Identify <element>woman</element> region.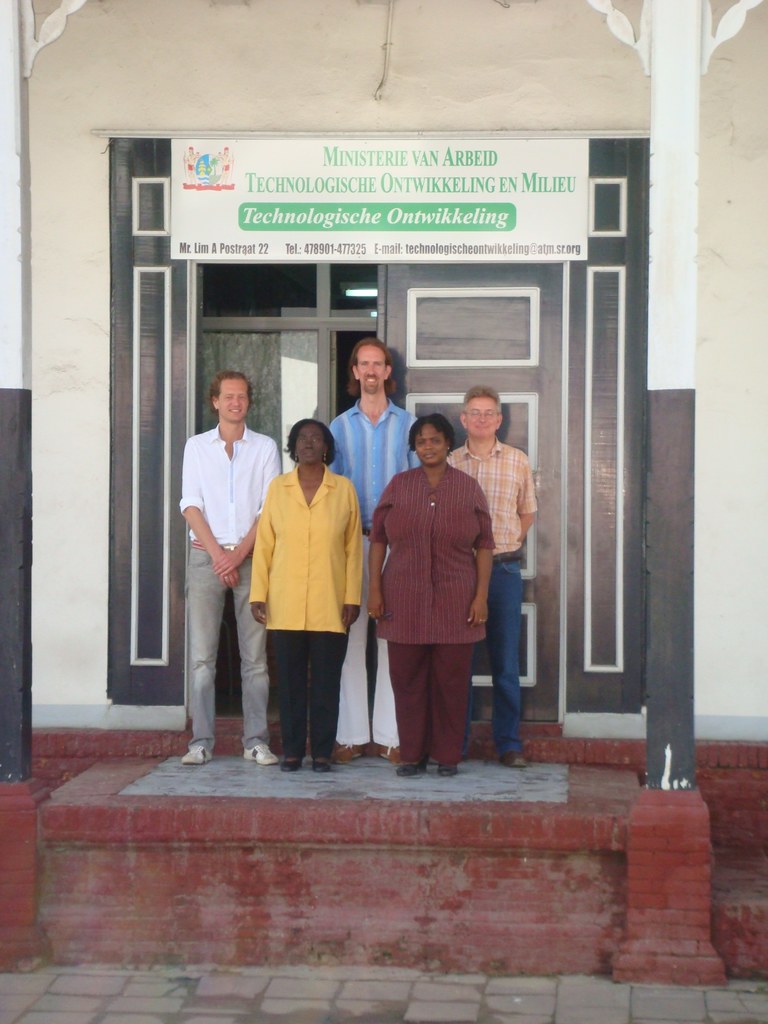
Region: box=[238, 413, 371, 760].
